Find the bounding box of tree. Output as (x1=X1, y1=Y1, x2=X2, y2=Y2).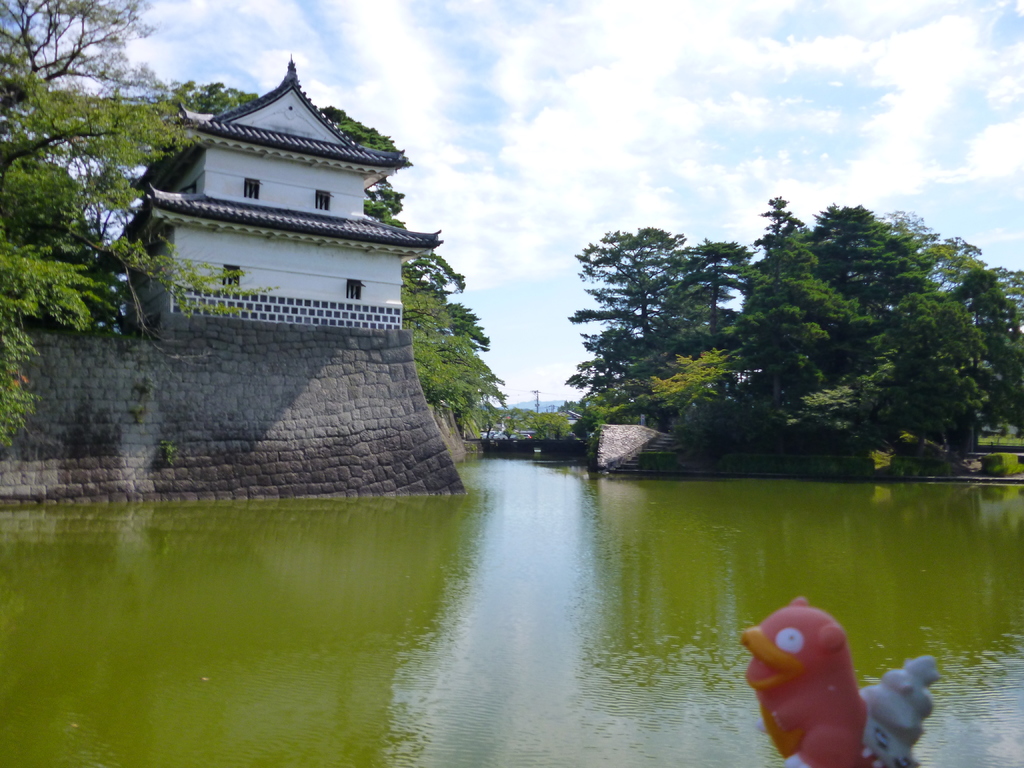
(x1=647, y1=348, x2=756, y2=412).
